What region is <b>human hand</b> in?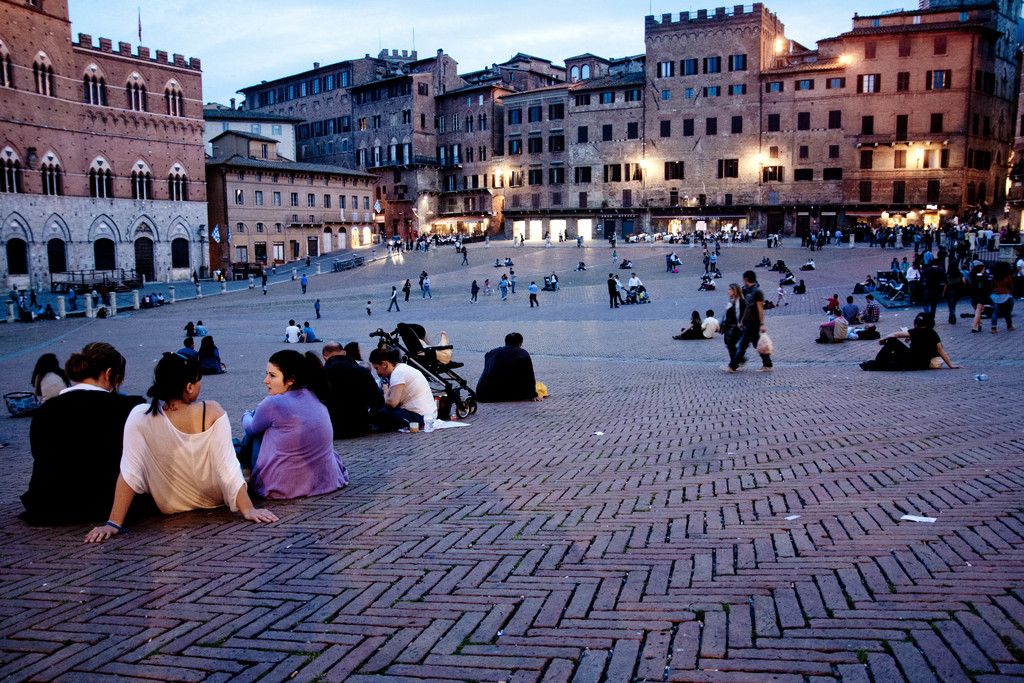
bbox(380, 383, 387, 395).
